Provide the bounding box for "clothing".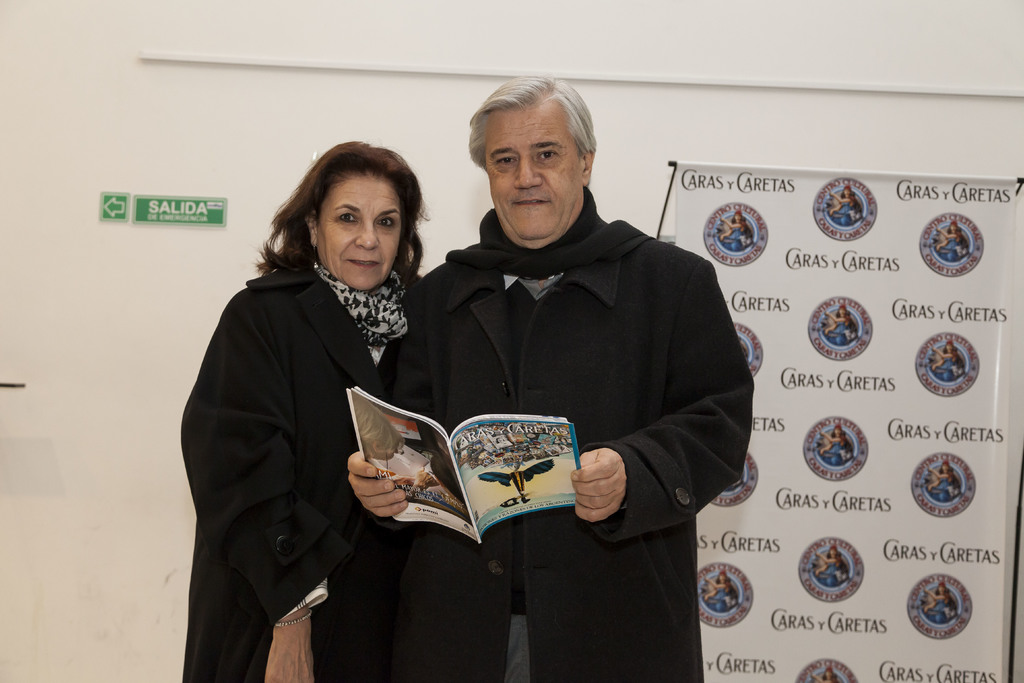
<box>719,219,749,254</box>.
